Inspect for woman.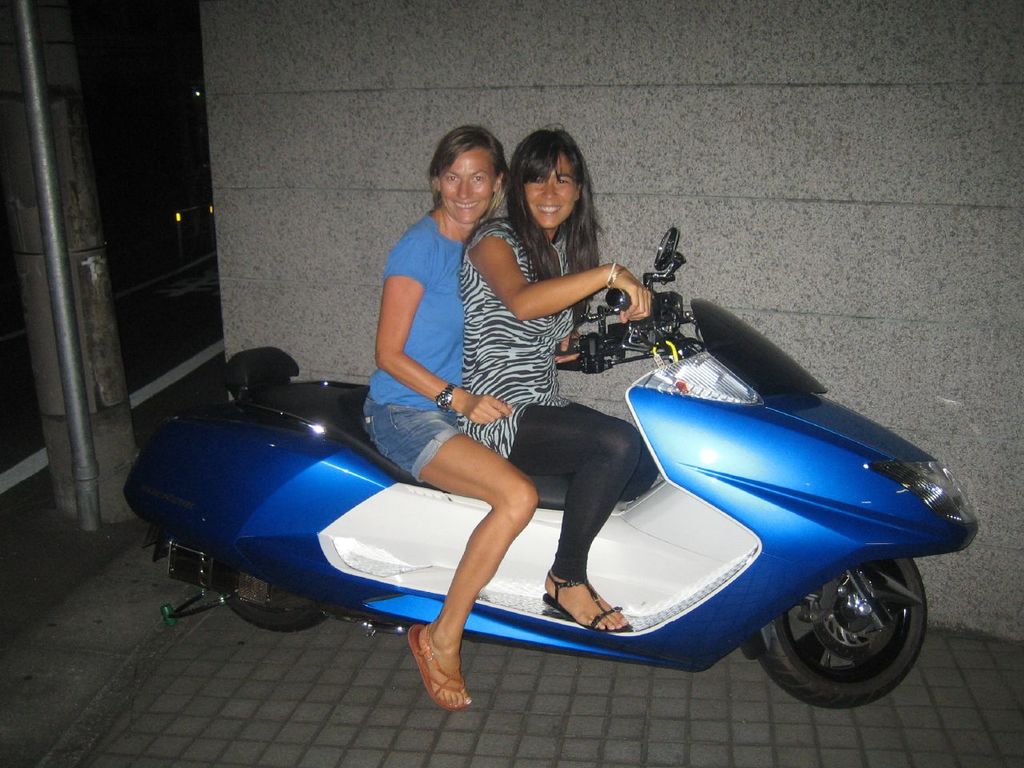
Inspection: {"left": 363, "top": 122, "right": 547, "bottom": 711}.
